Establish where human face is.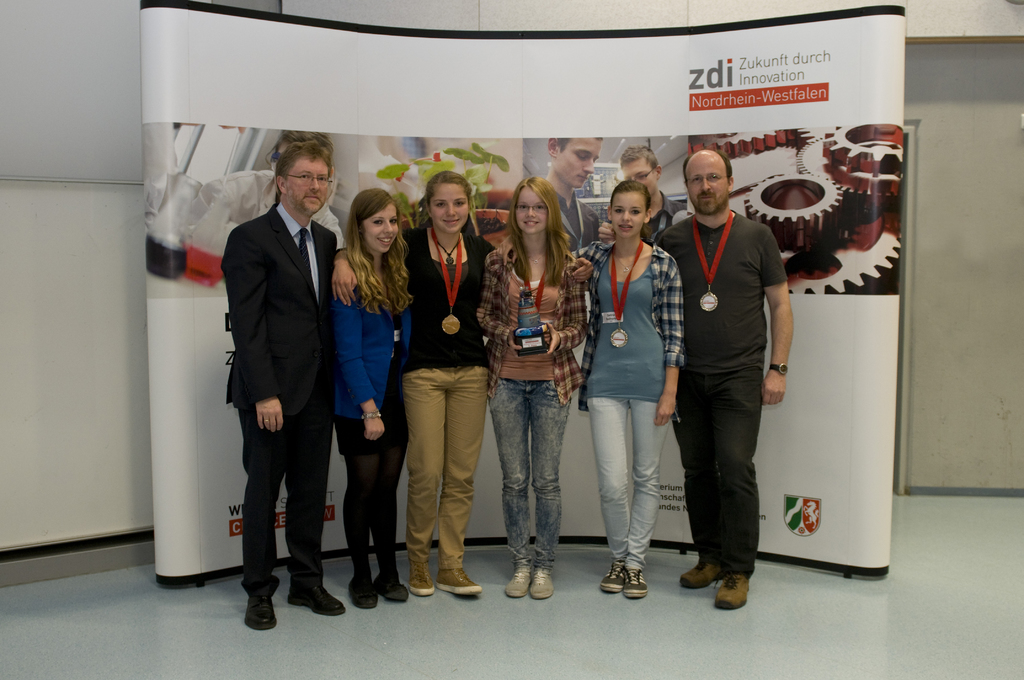
Established at l=611, t=186, r=645, b=241.
